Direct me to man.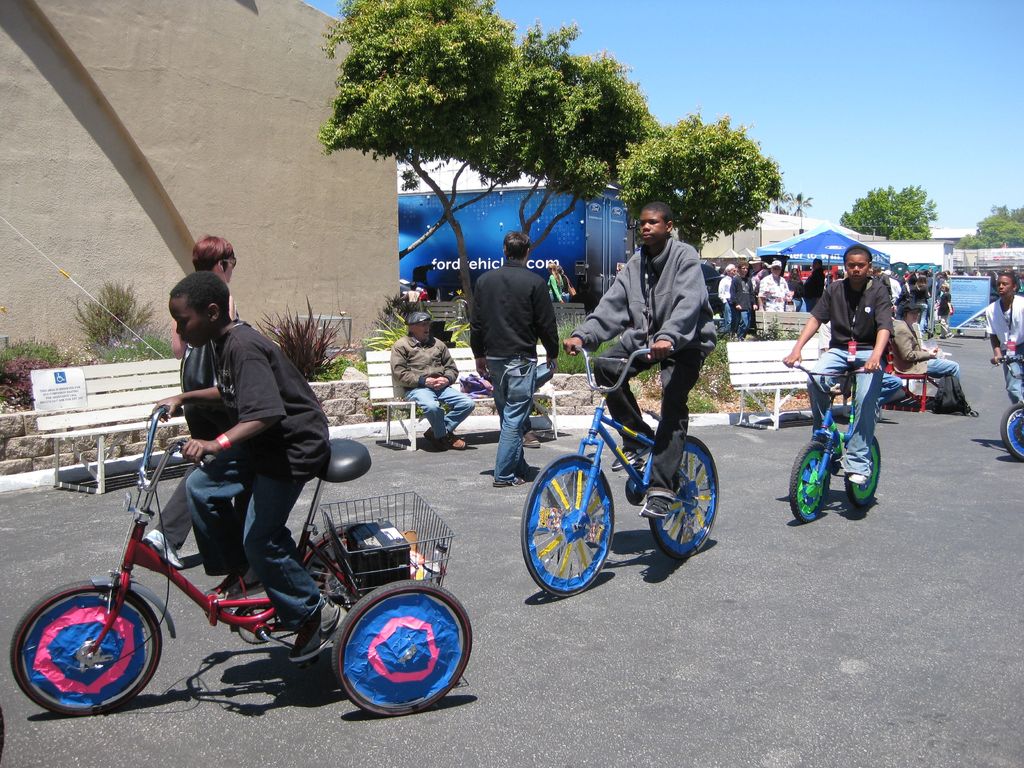
Direction: 391, 314, 472, 447.
